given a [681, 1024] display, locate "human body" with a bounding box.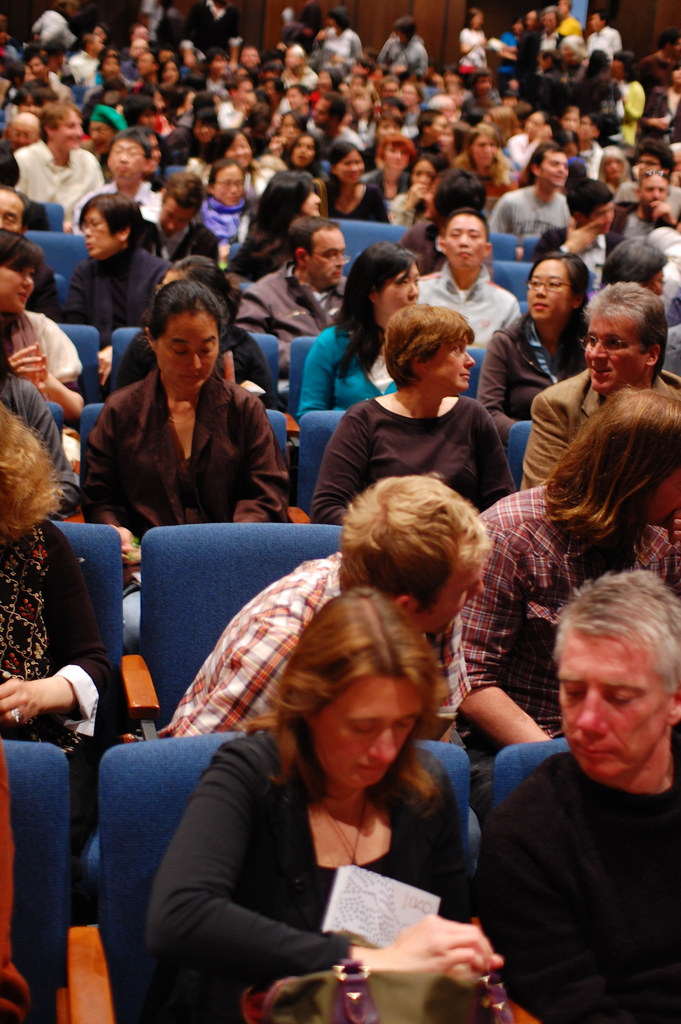
Located: left=153, top=472, right=493, bottom=745.
